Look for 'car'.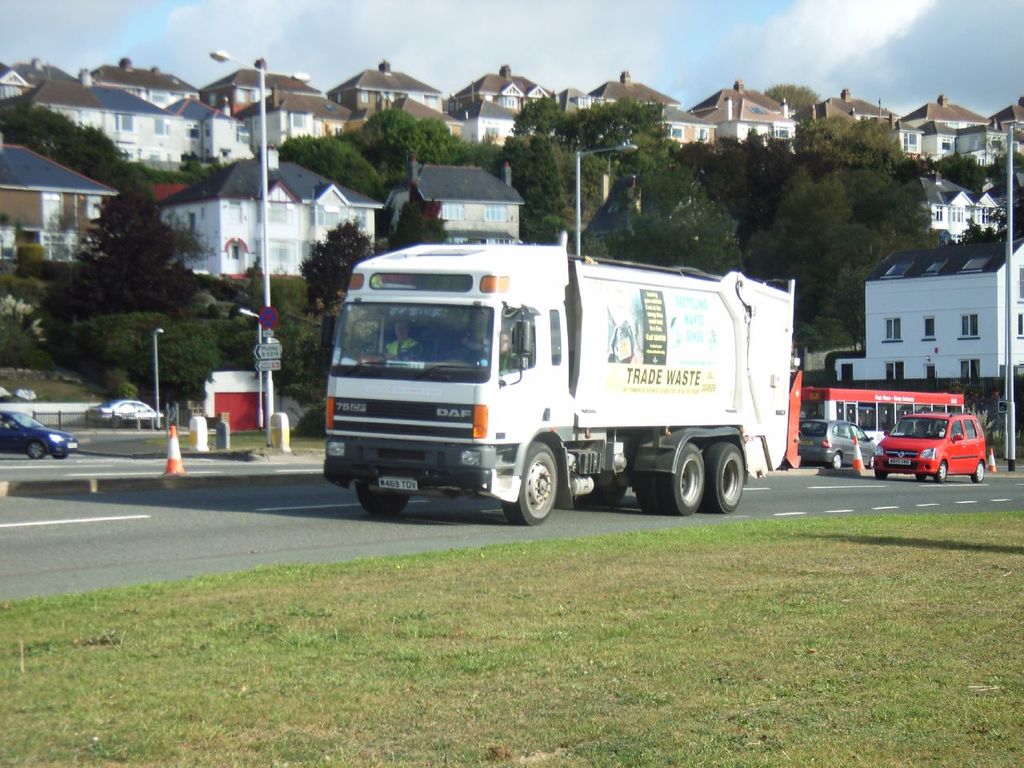
Found: 0,403,82,466.
